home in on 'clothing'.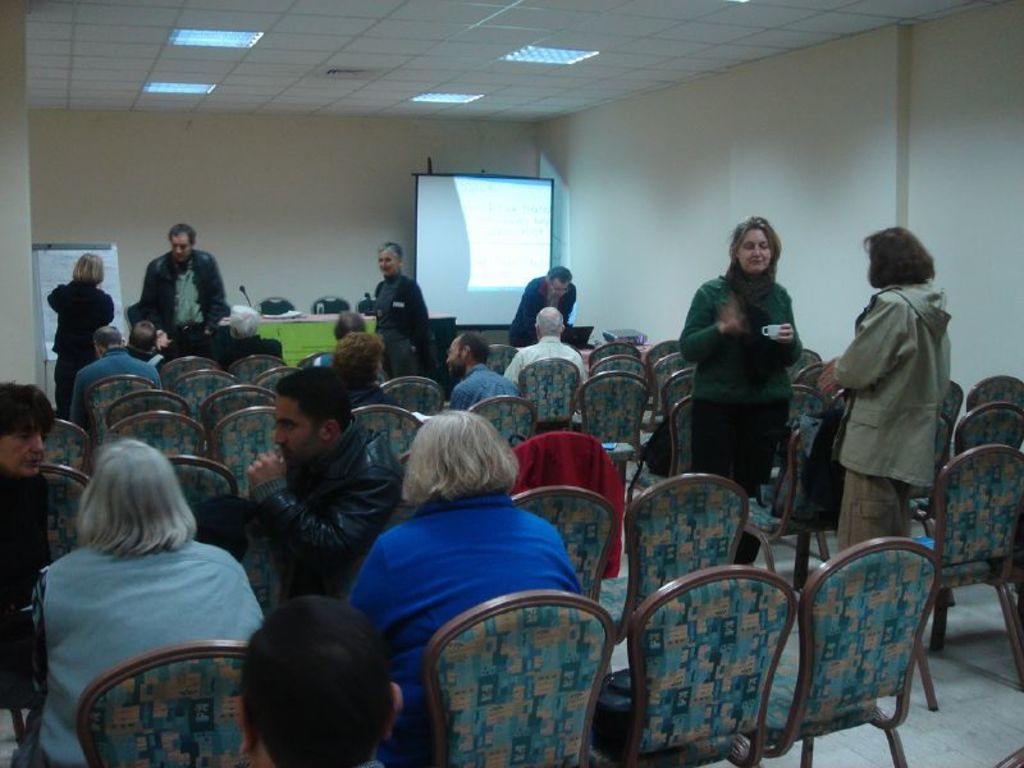
Homed in at box(367, 274, 443, 383).
